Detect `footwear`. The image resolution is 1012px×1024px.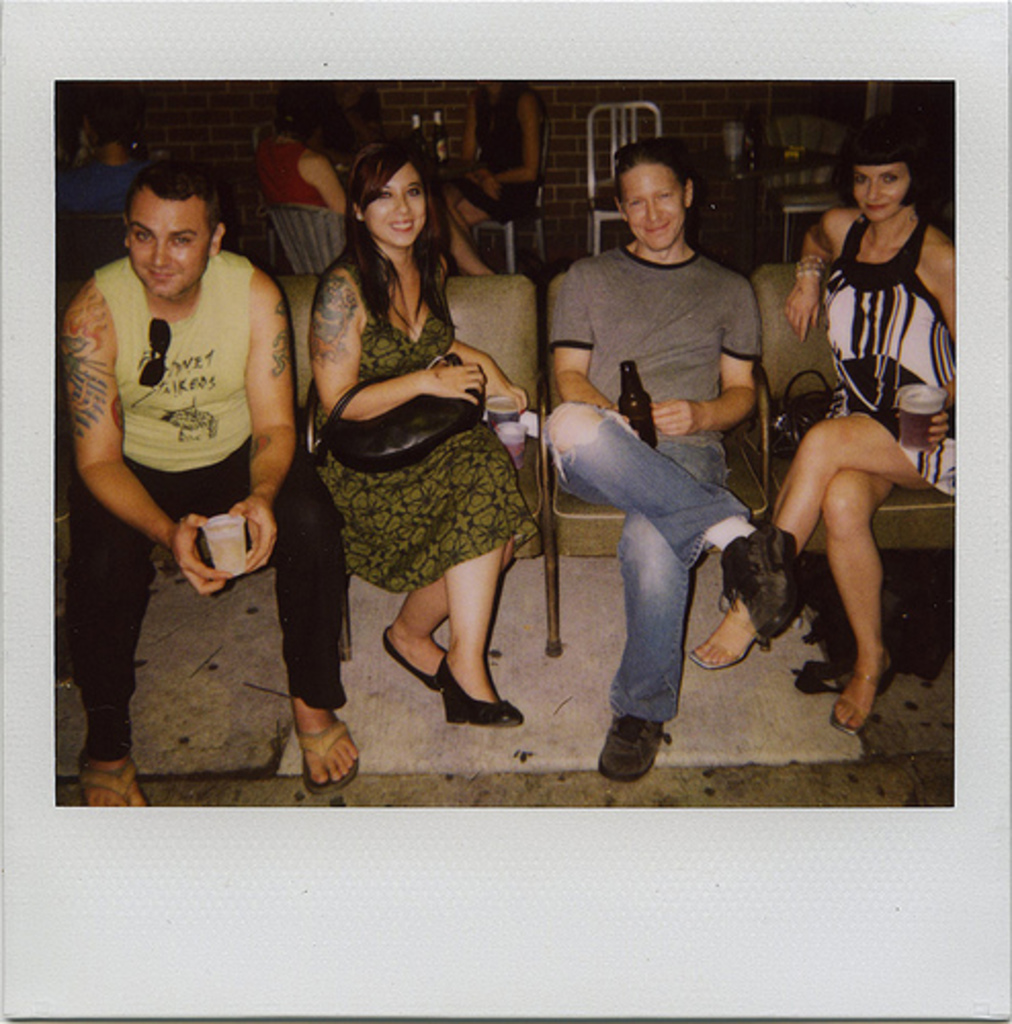
(594, 705, 672, 782).
